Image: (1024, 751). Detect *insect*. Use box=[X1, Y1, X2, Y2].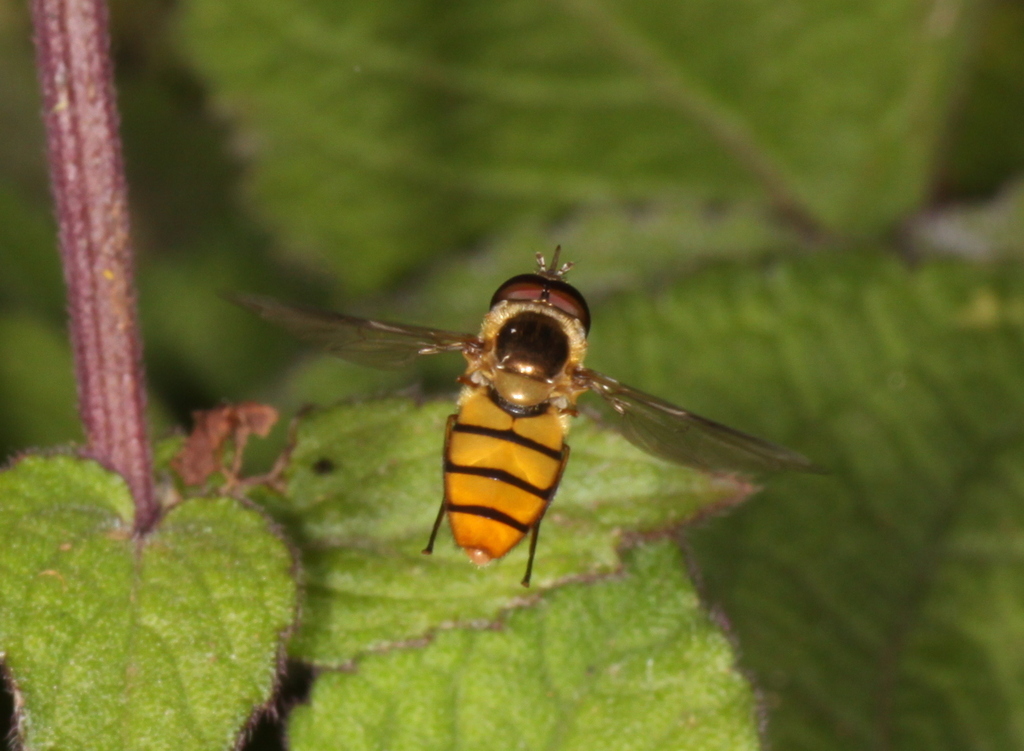
box=[223, 238, 829, 586].
